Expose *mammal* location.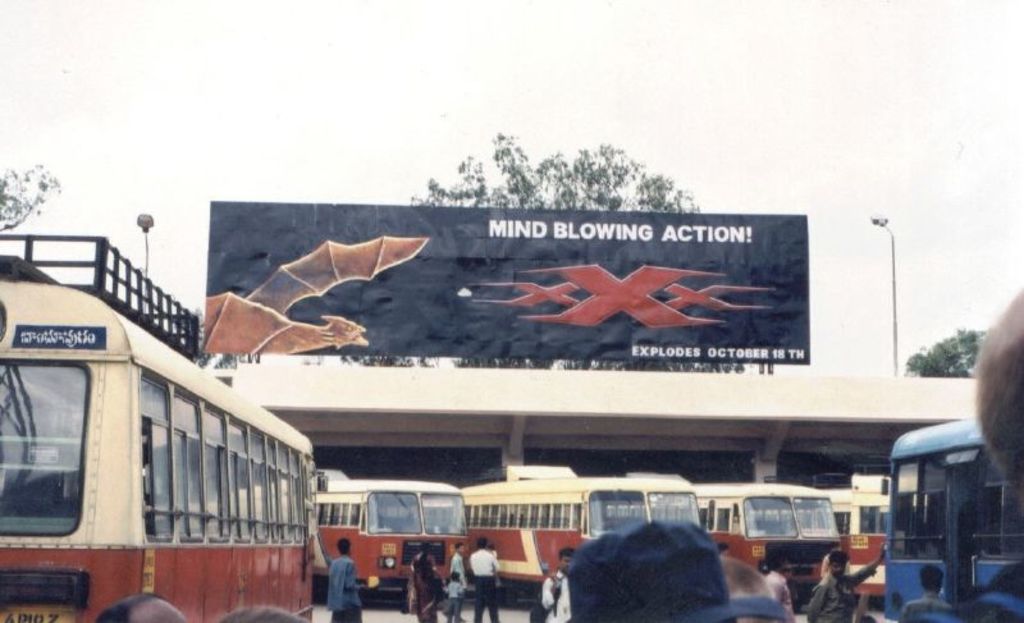
Exposed at <region>321, 539, 375, 622</region>.
